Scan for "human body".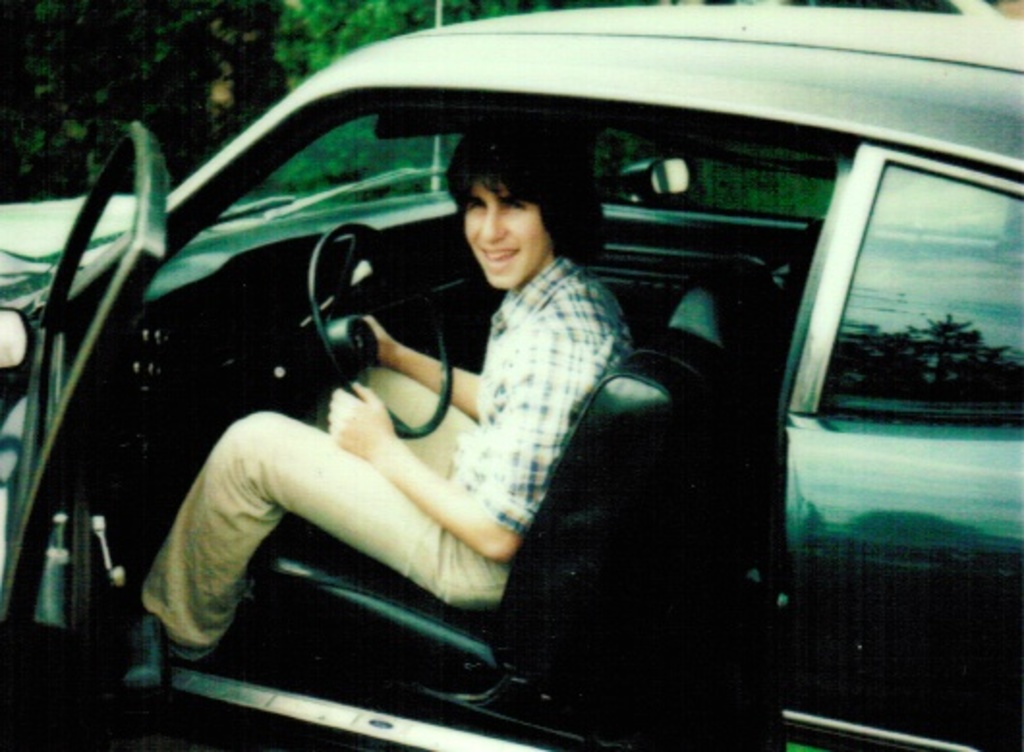
Scan result: (left=135, top=120, right=634, bottom=665).
